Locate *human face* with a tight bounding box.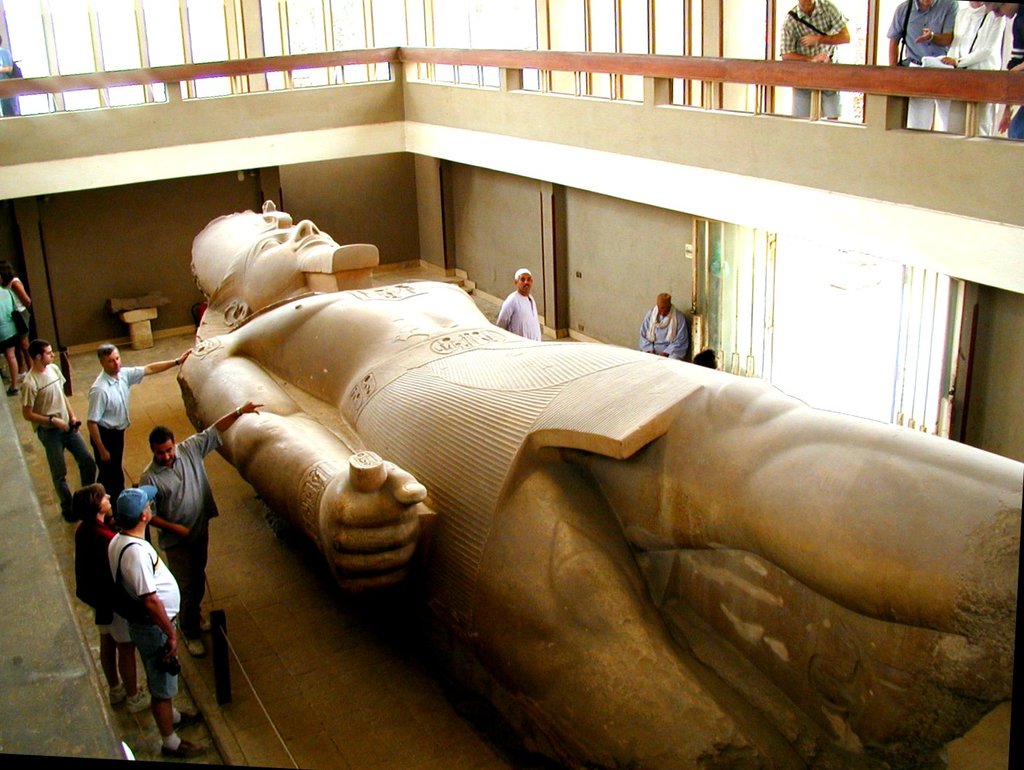
(left=246, top=221, right=377, bottom=299).
